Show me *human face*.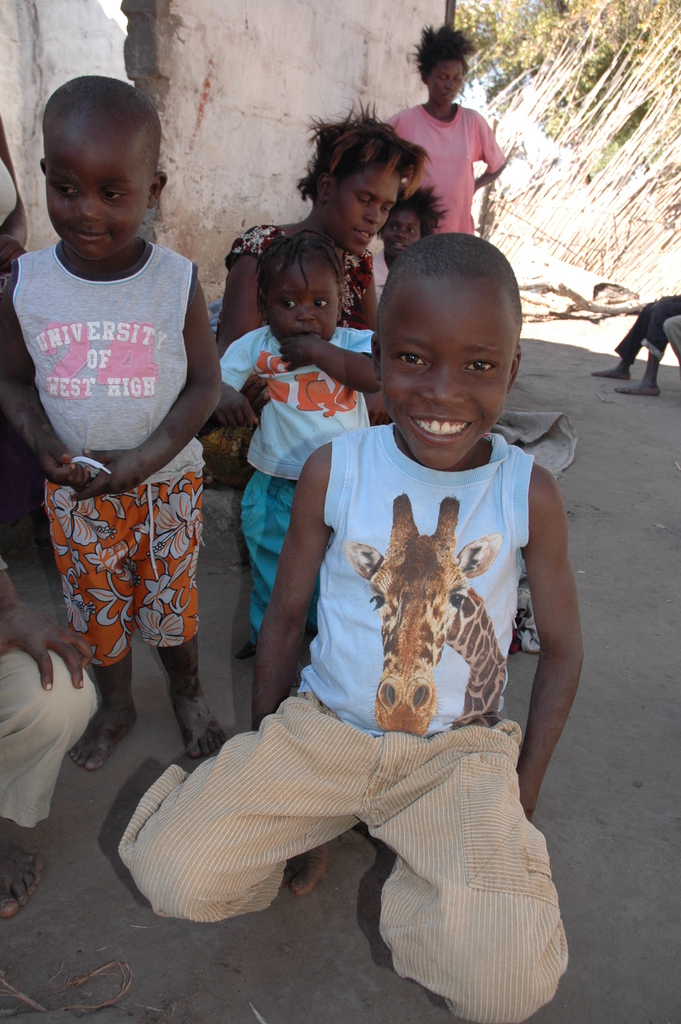
*human face* is here: (329, 168, 396, 245).
